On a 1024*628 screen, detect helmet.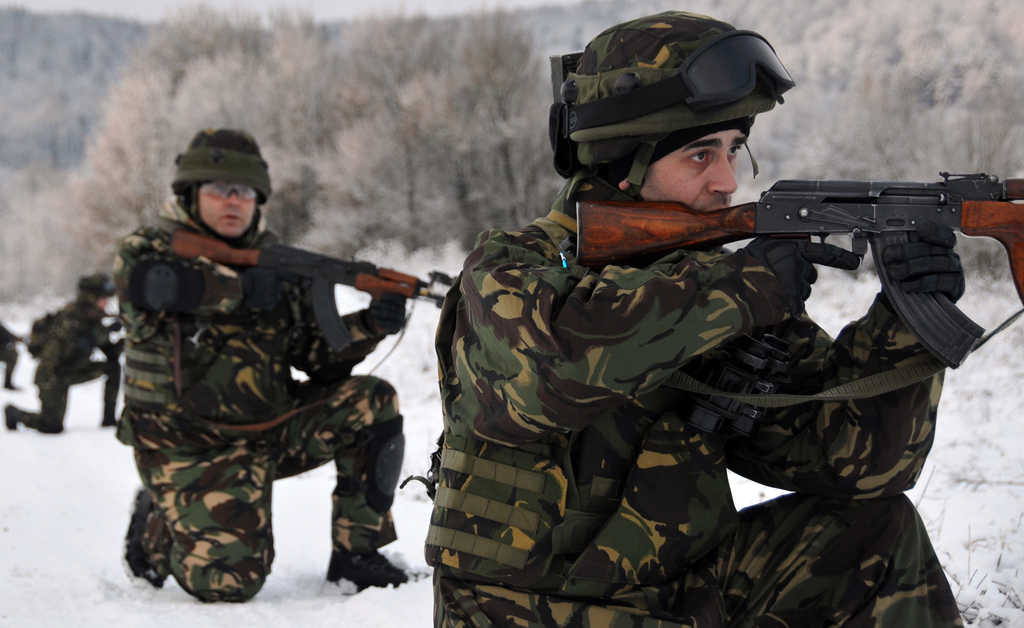
detection(171, 126, 275, 239).
